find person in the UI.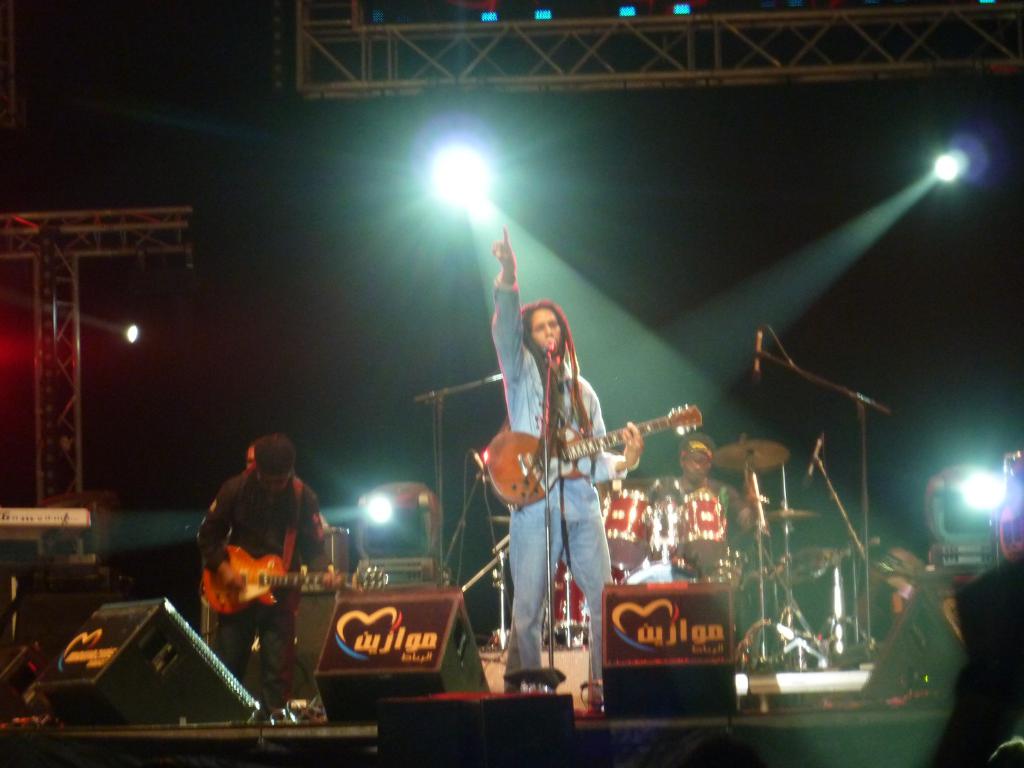
UI element at detection(195, 429, 339, 716).
